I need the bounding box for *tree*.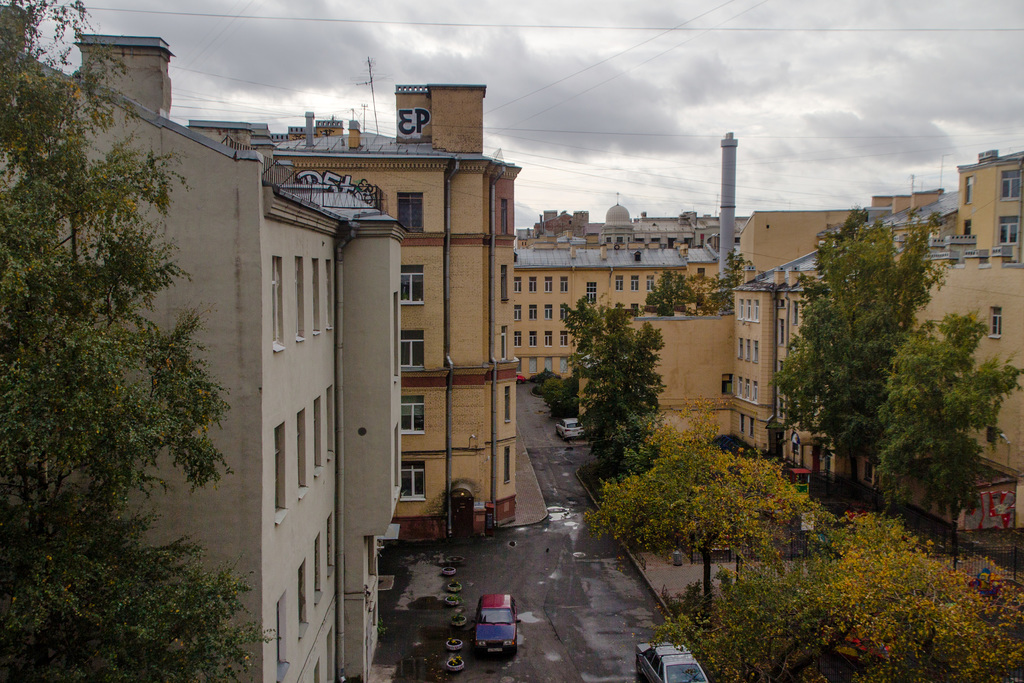
Here it is: pyautogui.locateOnScreen(563, 288, 680, 493).
